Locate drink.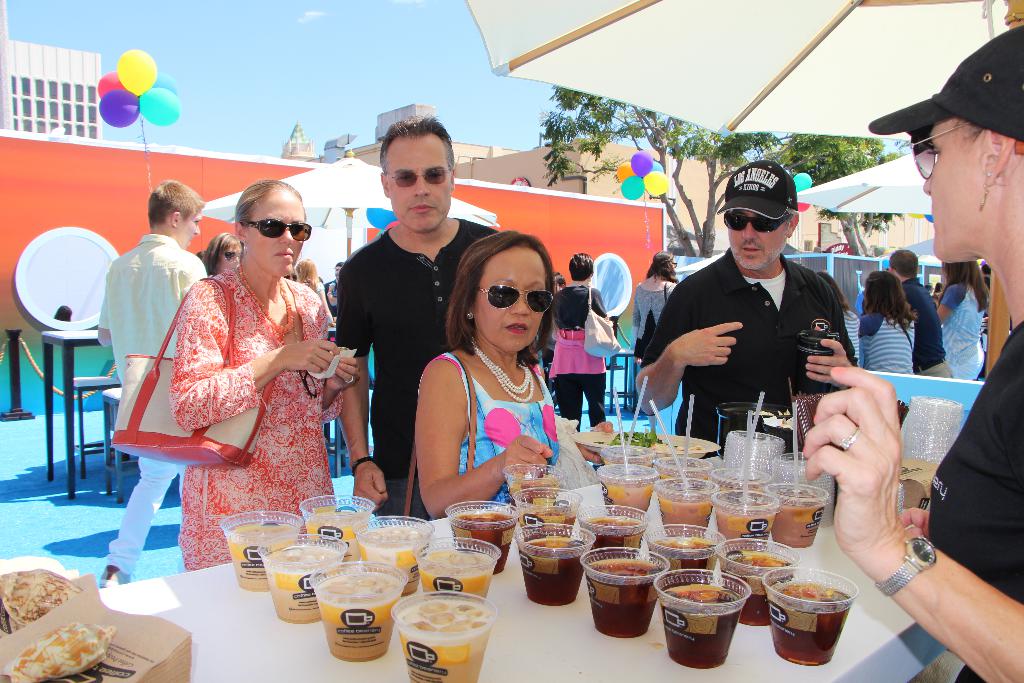
Bounding box: {"left": 771, "top": 582, "right": 847, "bottom": 658}.
